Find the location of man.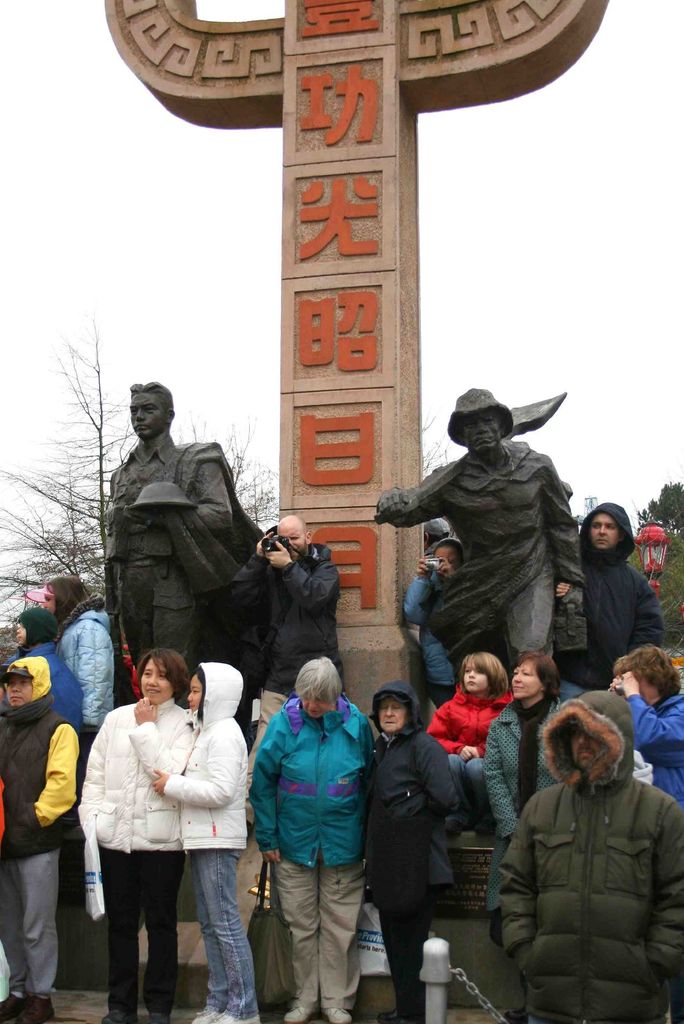
Location: 375 389 594 695.
